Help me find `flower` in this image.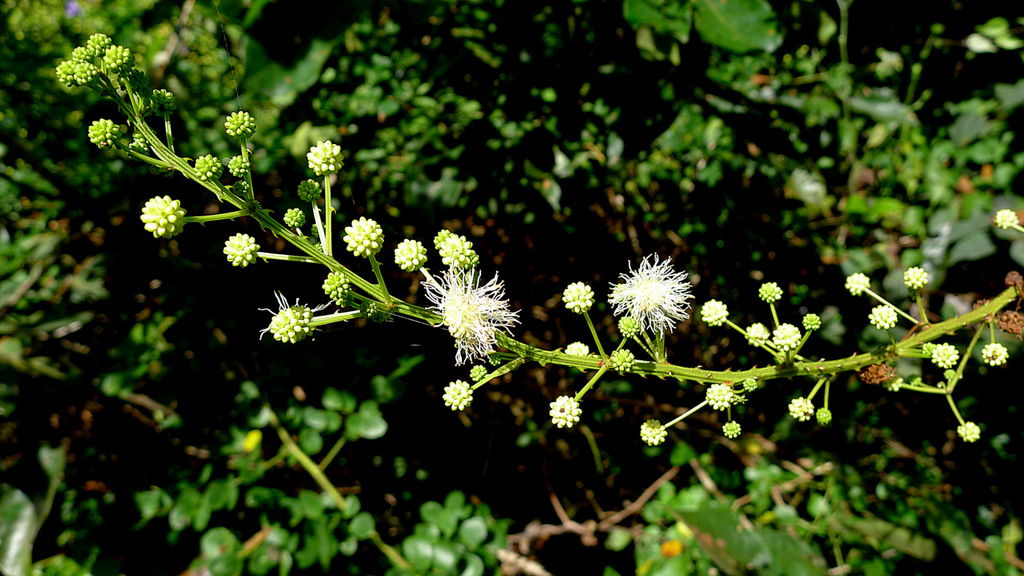
Found it: (608,250,695,328).
